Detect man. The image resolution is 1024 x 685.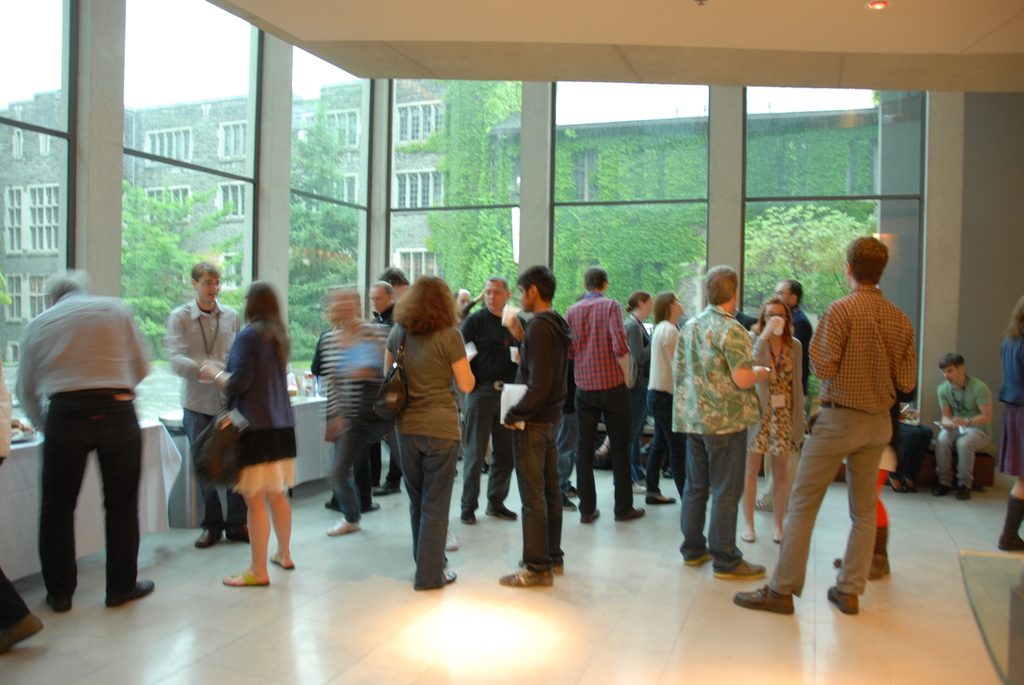
{"left": 164, "top": 262, "right": 255, "bottom": 547}.
